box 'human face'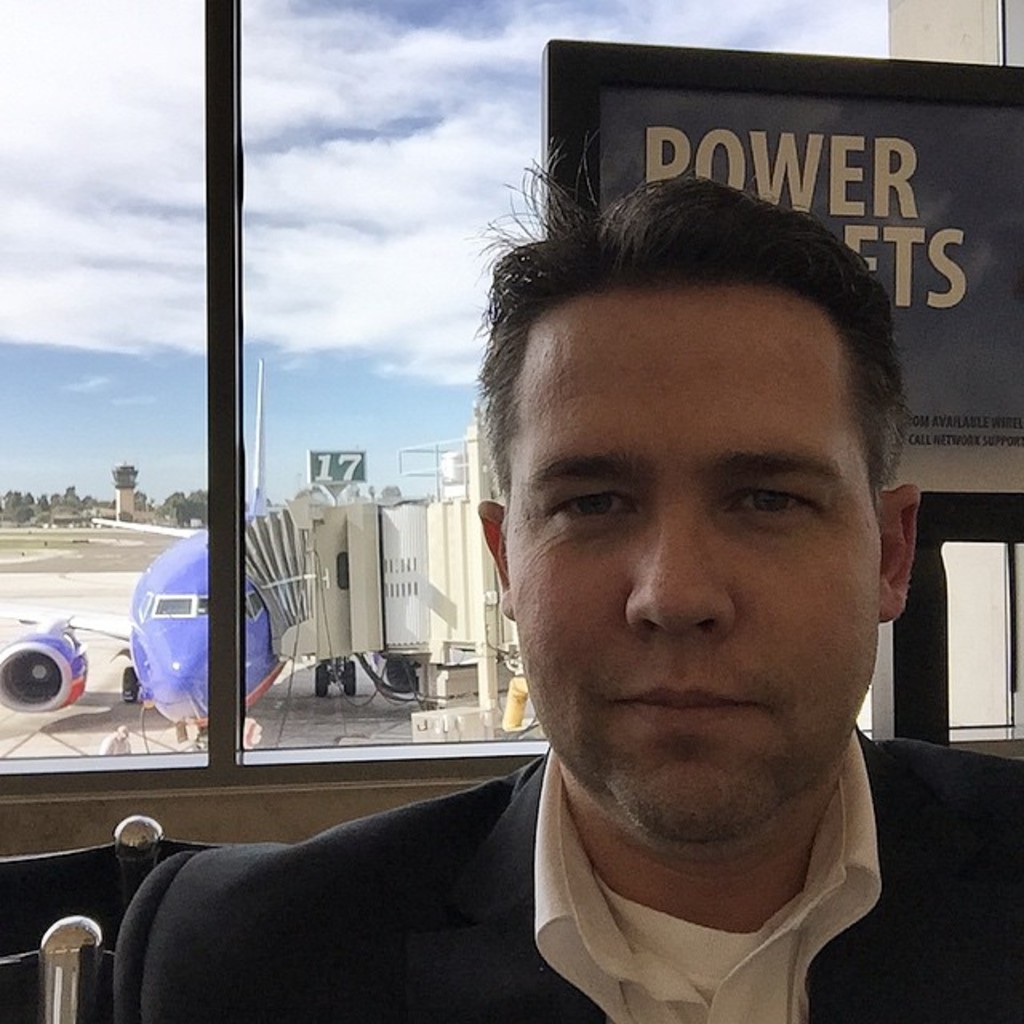
(506,291,878,840)
